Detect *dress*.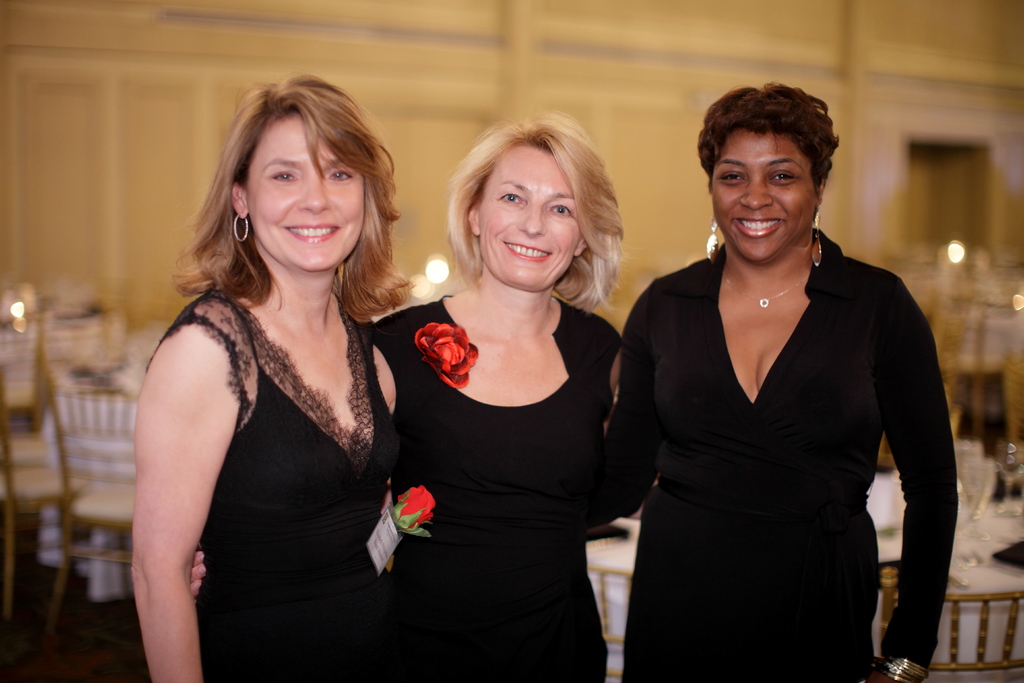
Detected at select_region(146, 288, 399, 682).
